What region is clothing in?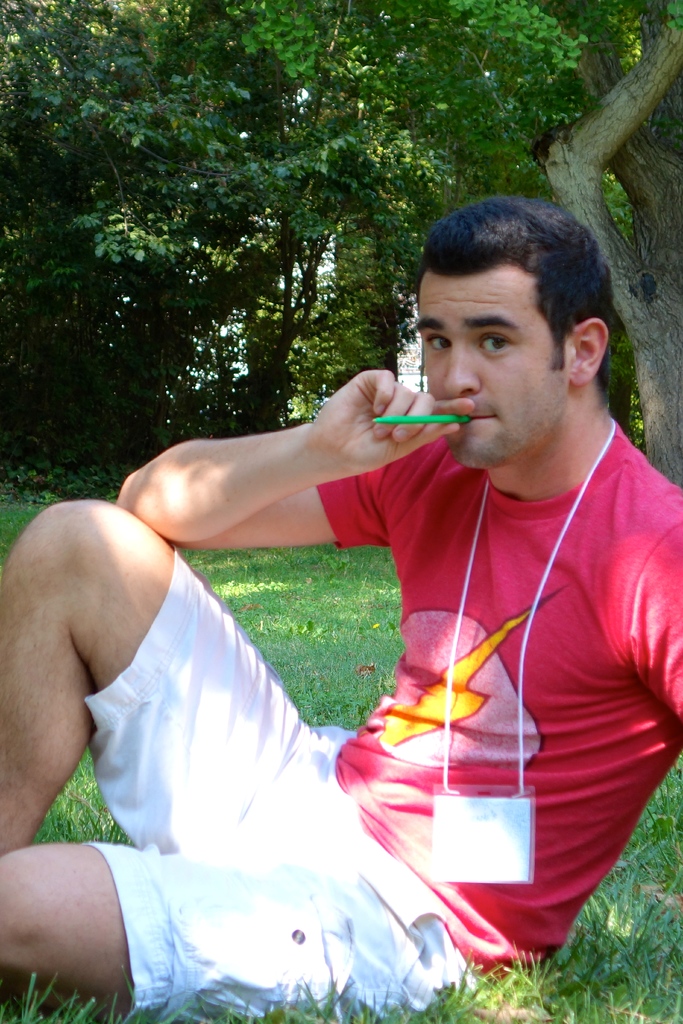
(83, 436, 682, 1019).
